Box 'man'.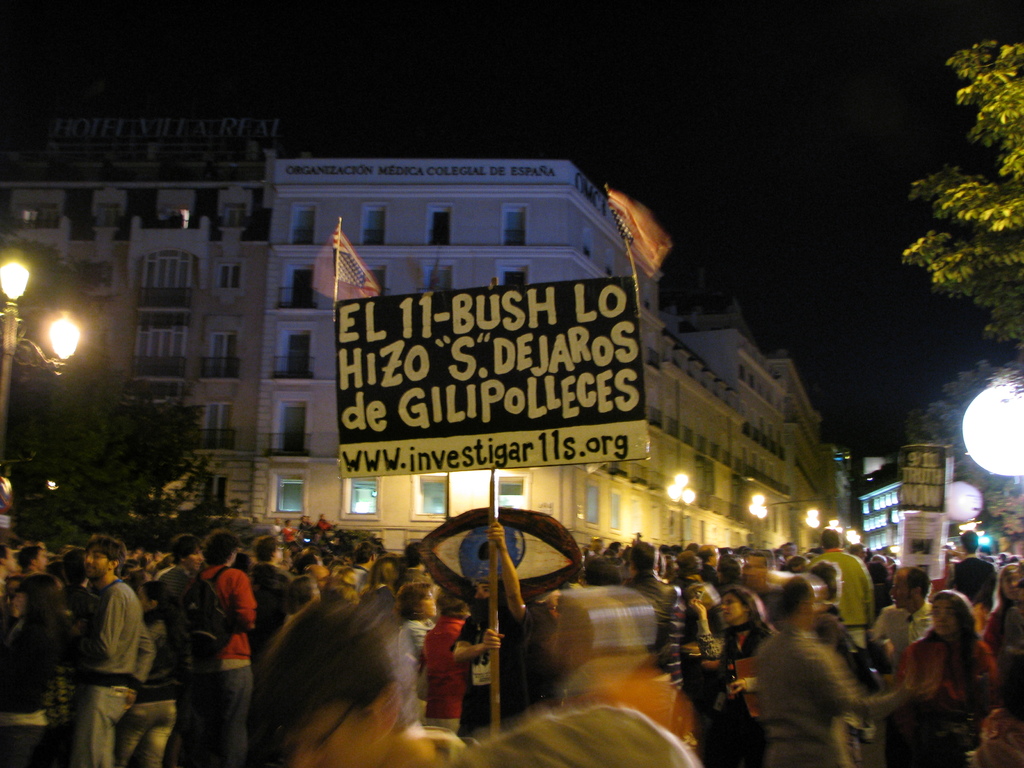
623,537,680,682.
